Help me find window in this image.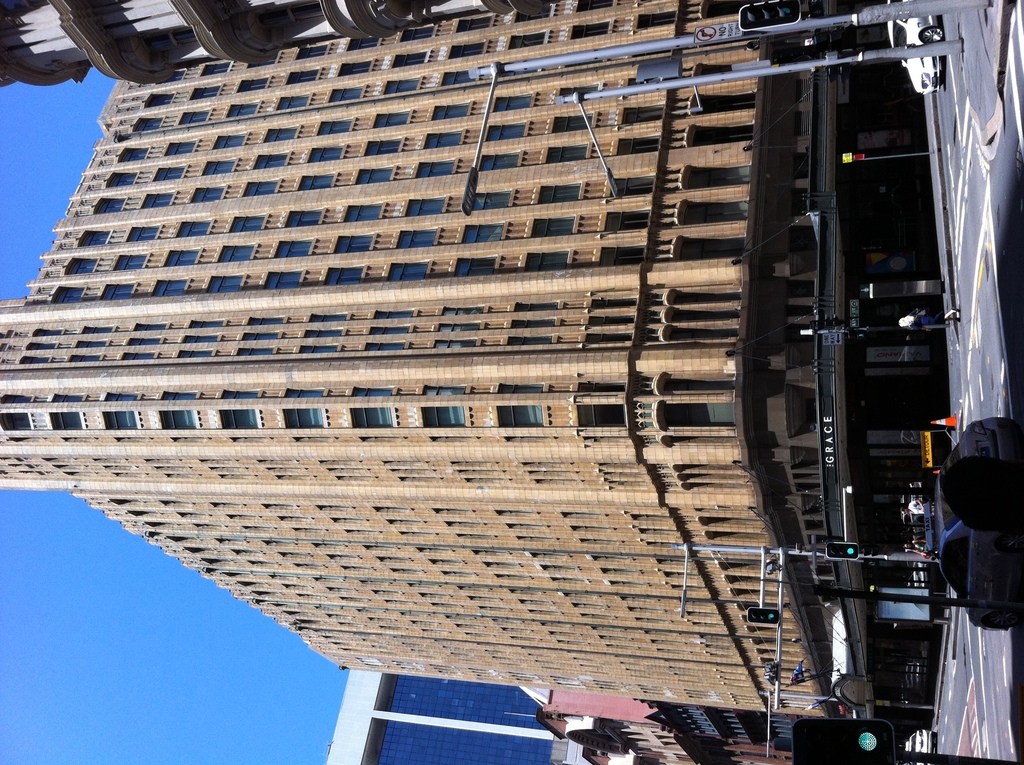
Found it: (234, 75, 273, 97).
